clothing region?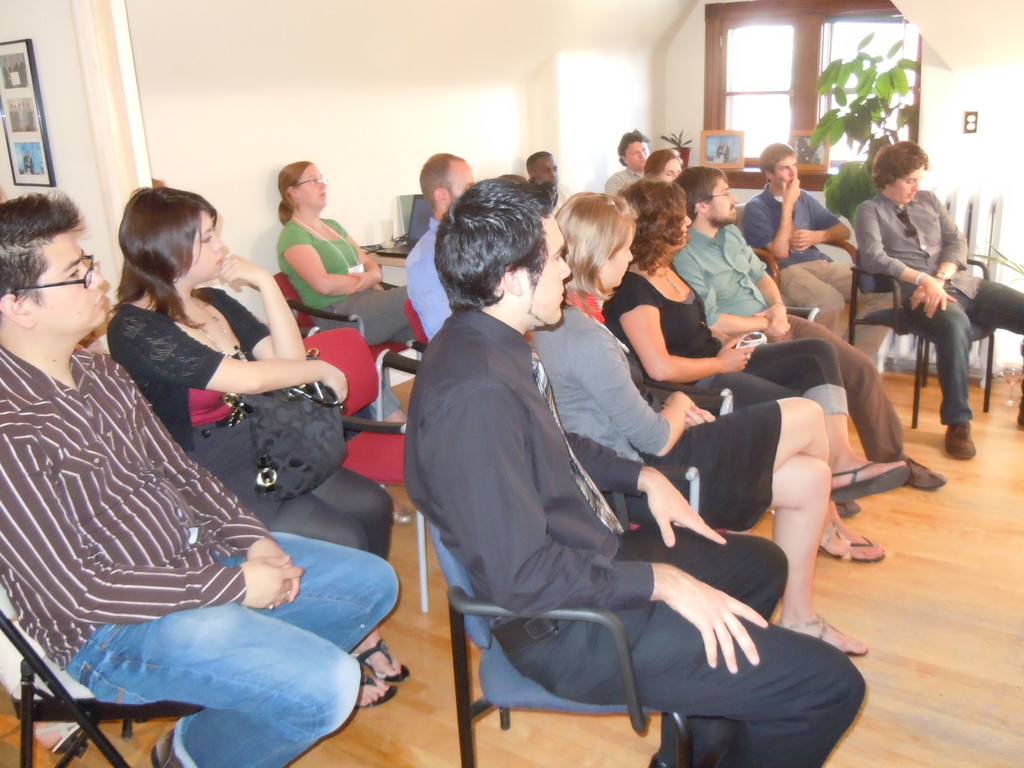
<box>604,165,640,193</box>
